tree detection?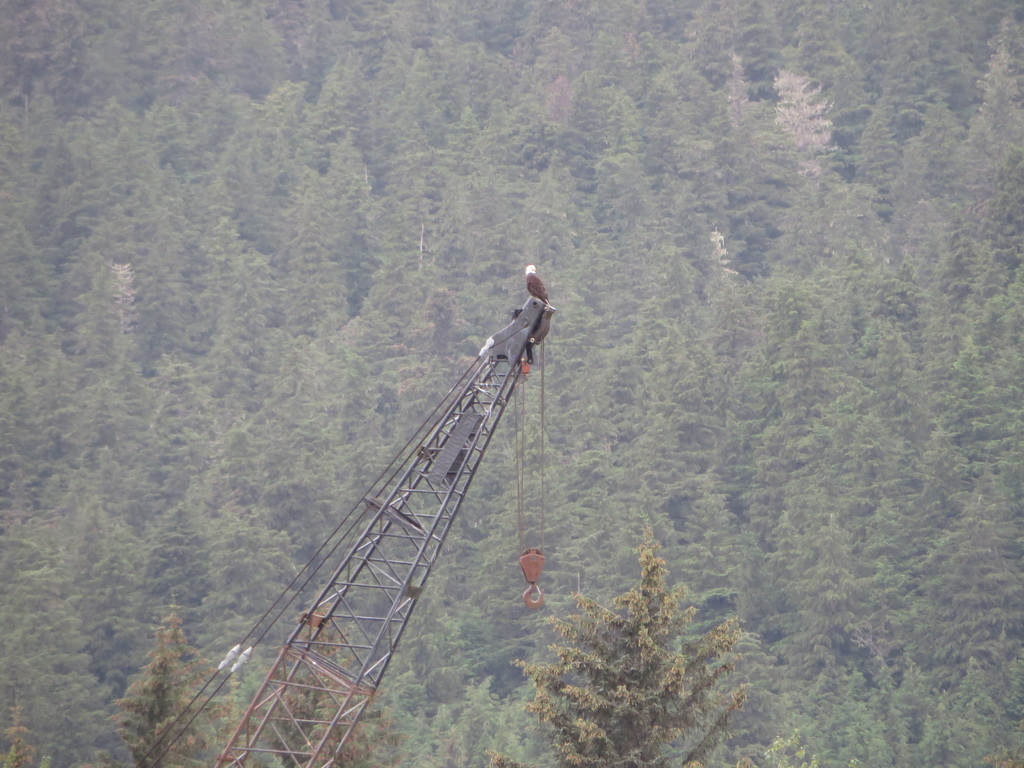
{"left": 0, "top": 694, "right": 35, "bottom": 767}
